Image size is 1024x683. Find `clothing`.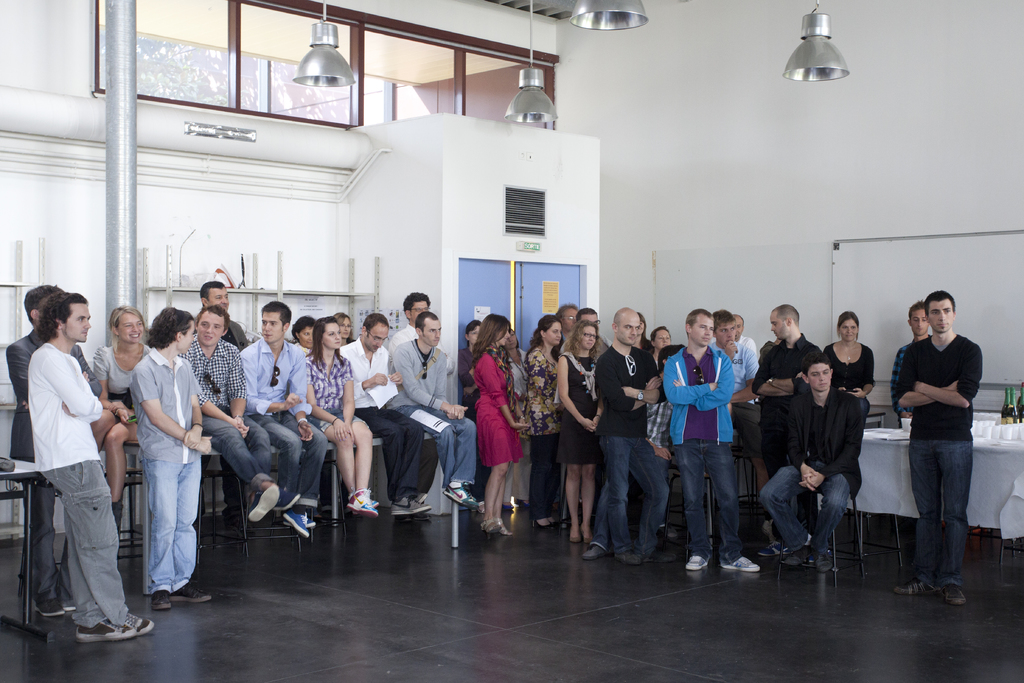
bbox=[564, 349, 598, 464].
